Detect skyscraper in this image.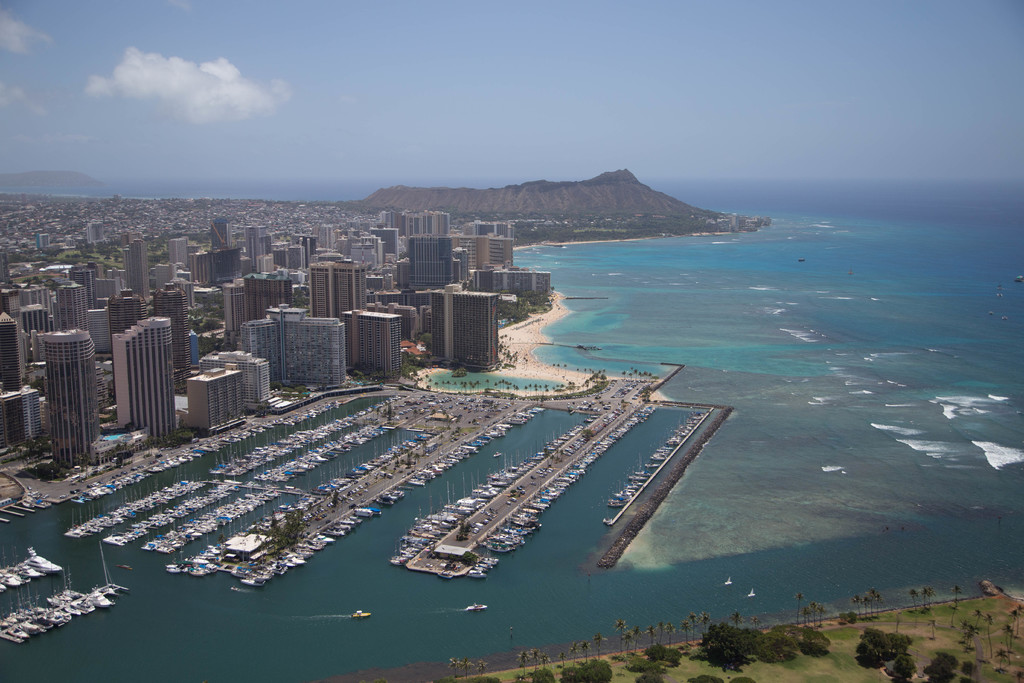
Detection: Rect(450, 231, 514, 274).
